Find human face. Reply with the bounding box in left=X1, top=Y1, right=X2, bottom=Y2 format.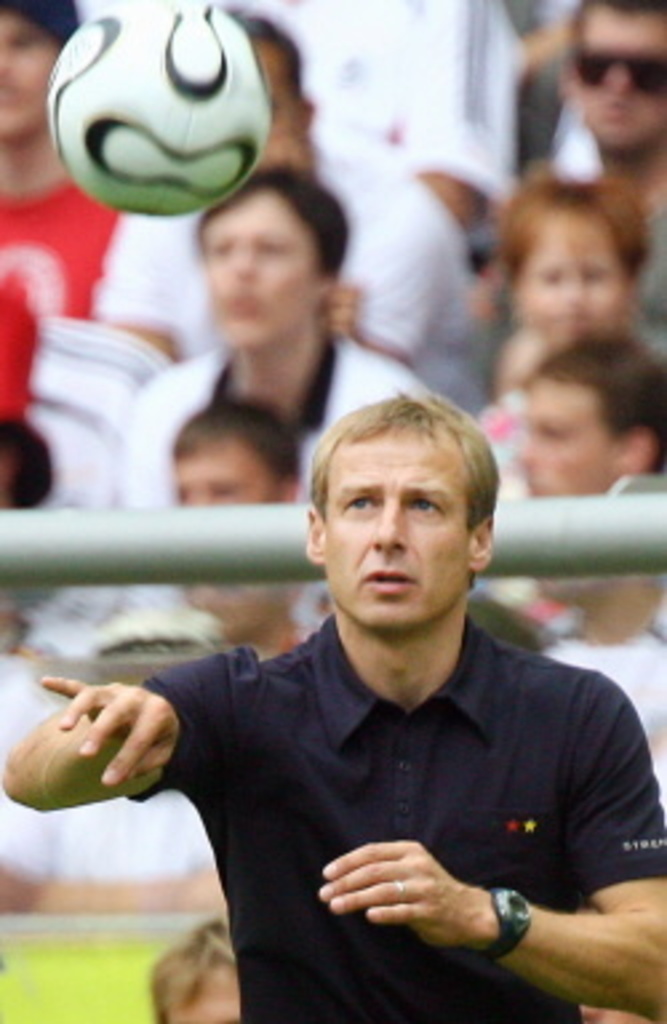
left=320, top=424, right=464, bottom=632.
